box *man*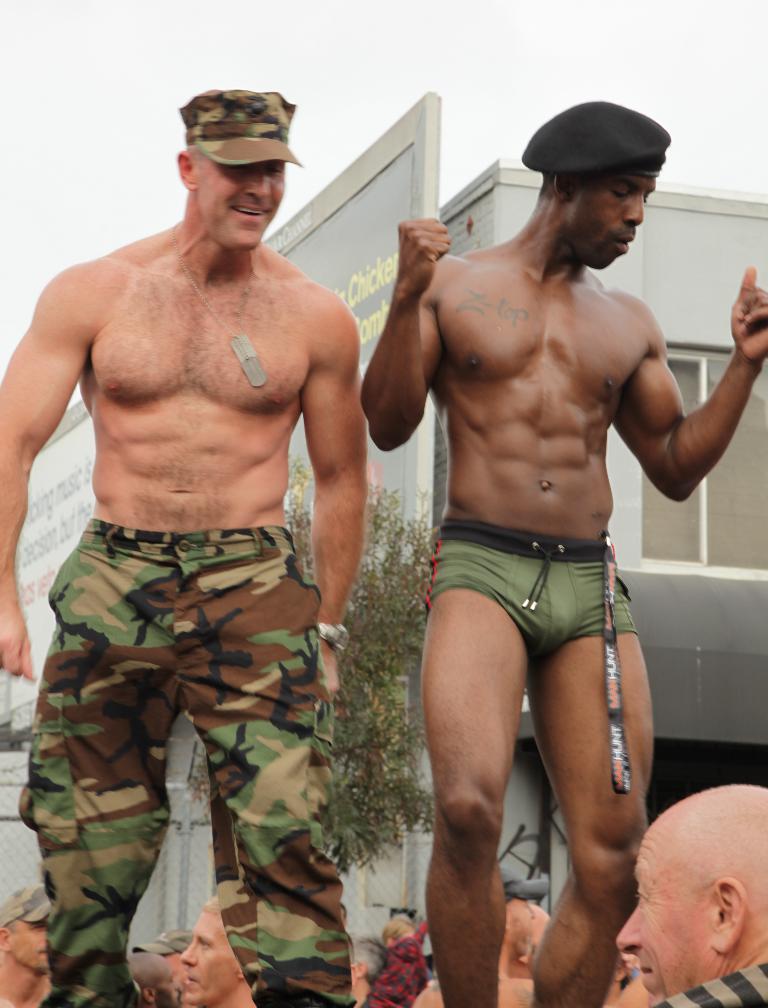
(left=125, top=951, right=180, bottom=1006)
